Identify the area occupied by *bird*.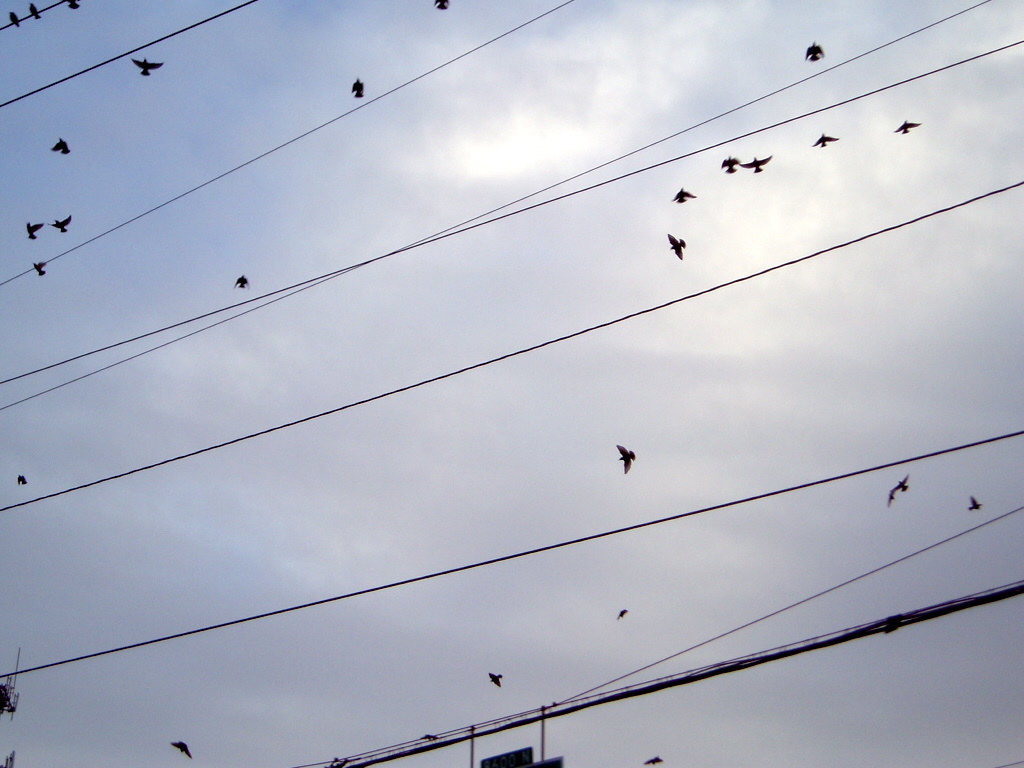
Area: locate(805, 39, 823, 60).
